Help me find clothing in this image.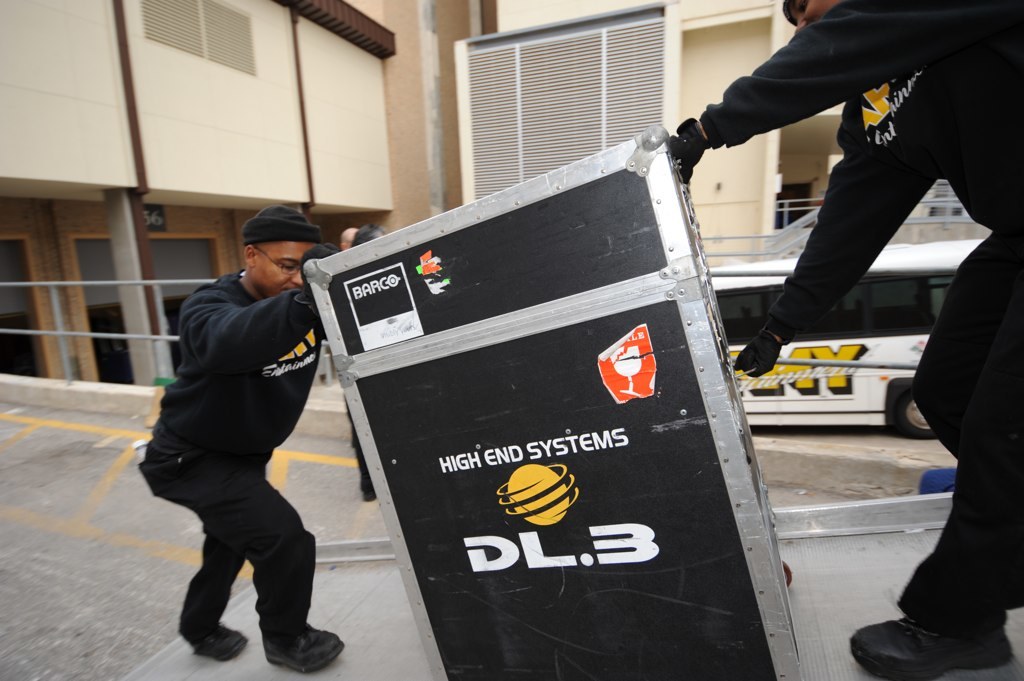
Found it: detection(140, 266, 323, 657).
